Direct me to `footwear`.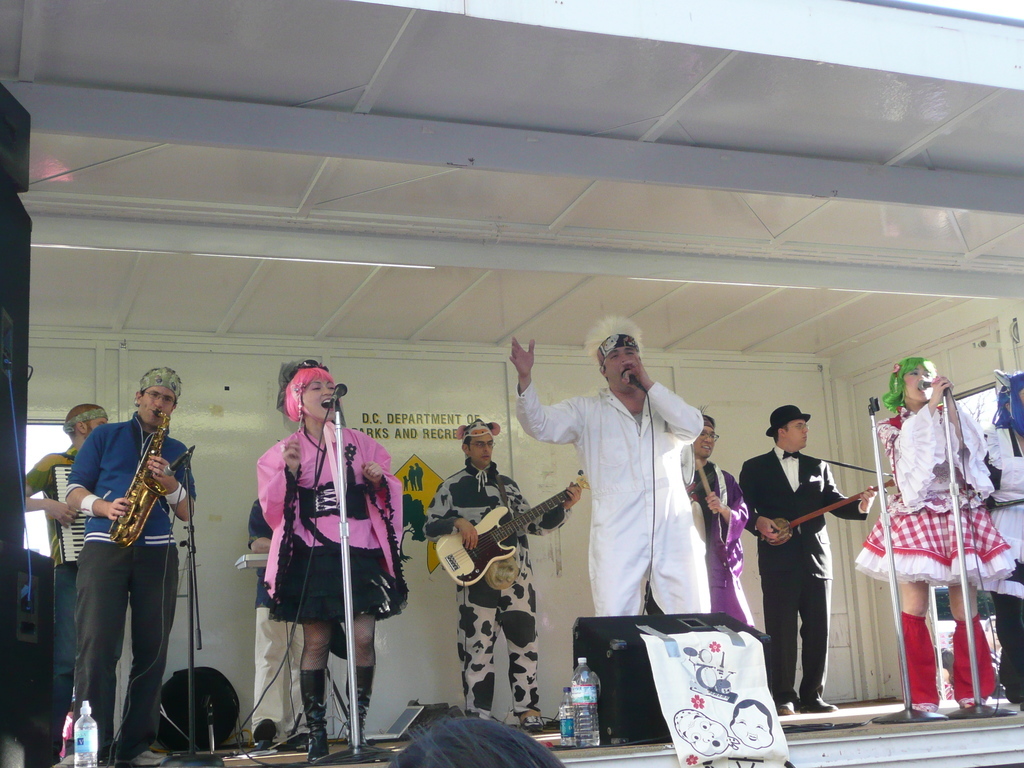
Direction: [left=306, top=652, right=323, bottom=760].
